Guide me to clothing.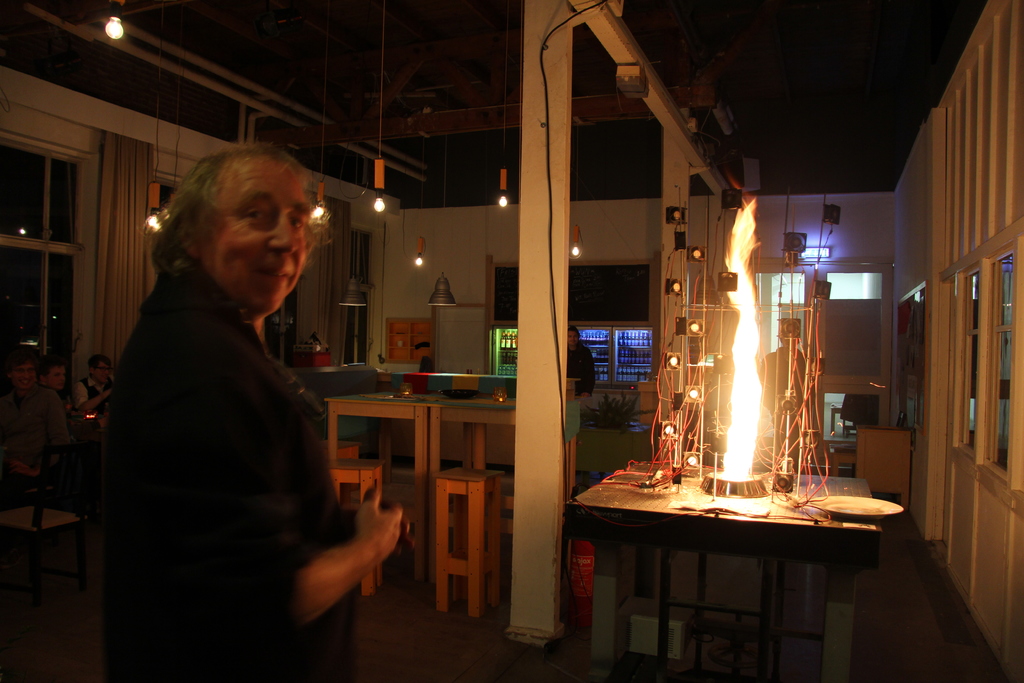
Guidance: x1=0 y1=377 x2=65 y2=466.
